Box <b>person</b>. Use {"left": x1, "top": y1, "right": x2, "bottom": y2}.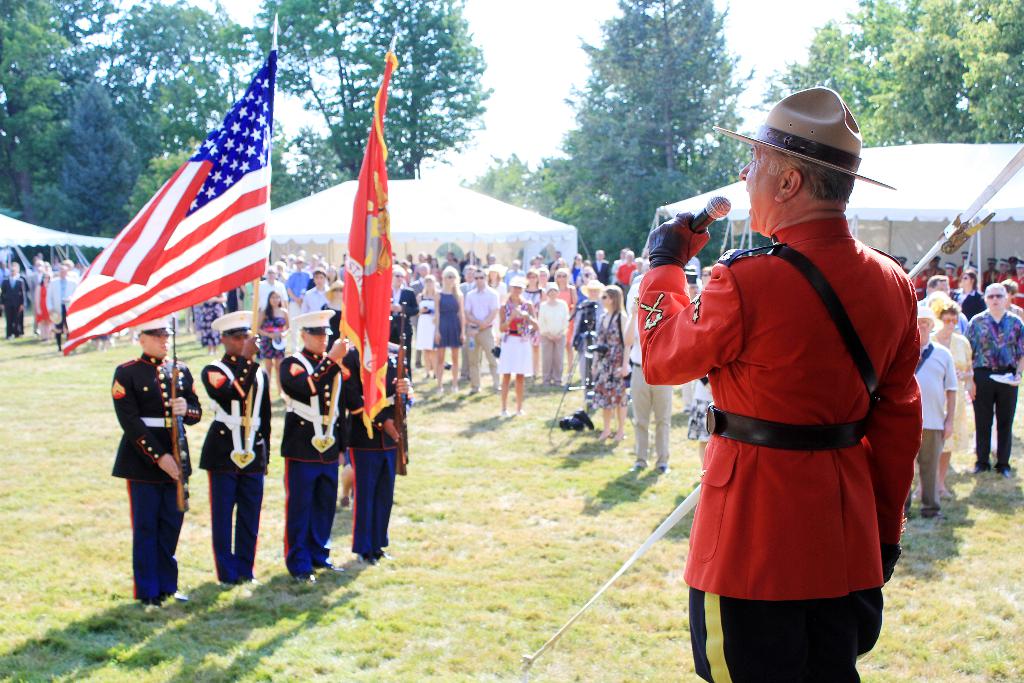
{"left": 279, "top": 313, "right": 346, "bottom": 591}.
